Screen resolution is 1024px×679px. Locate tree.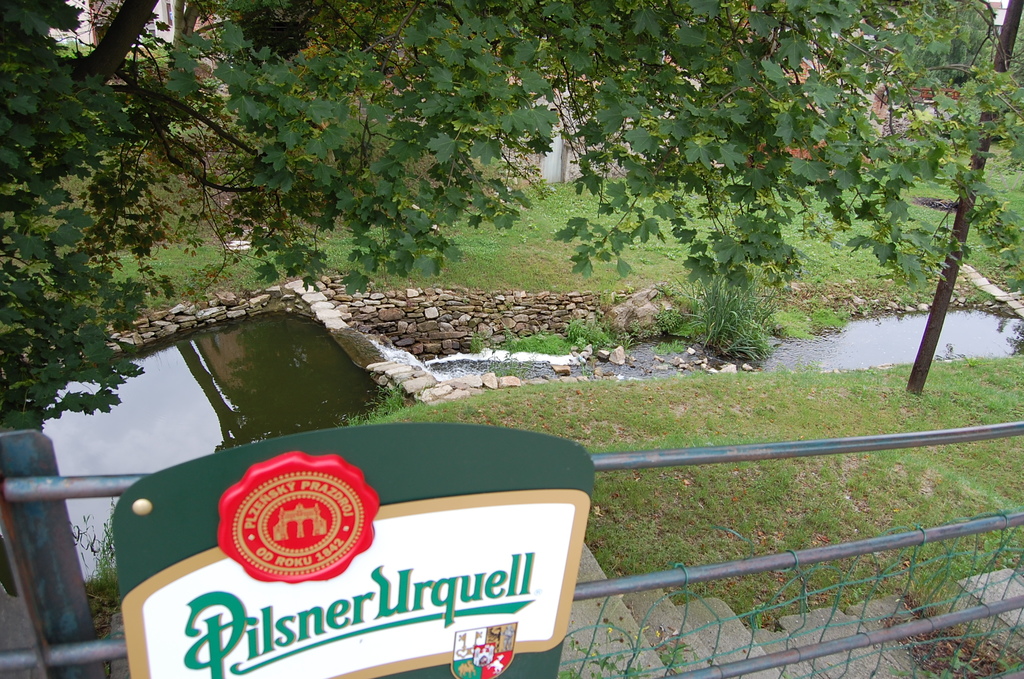
pyautogui.locateOnScreen(0, 0, 1023, 402).
